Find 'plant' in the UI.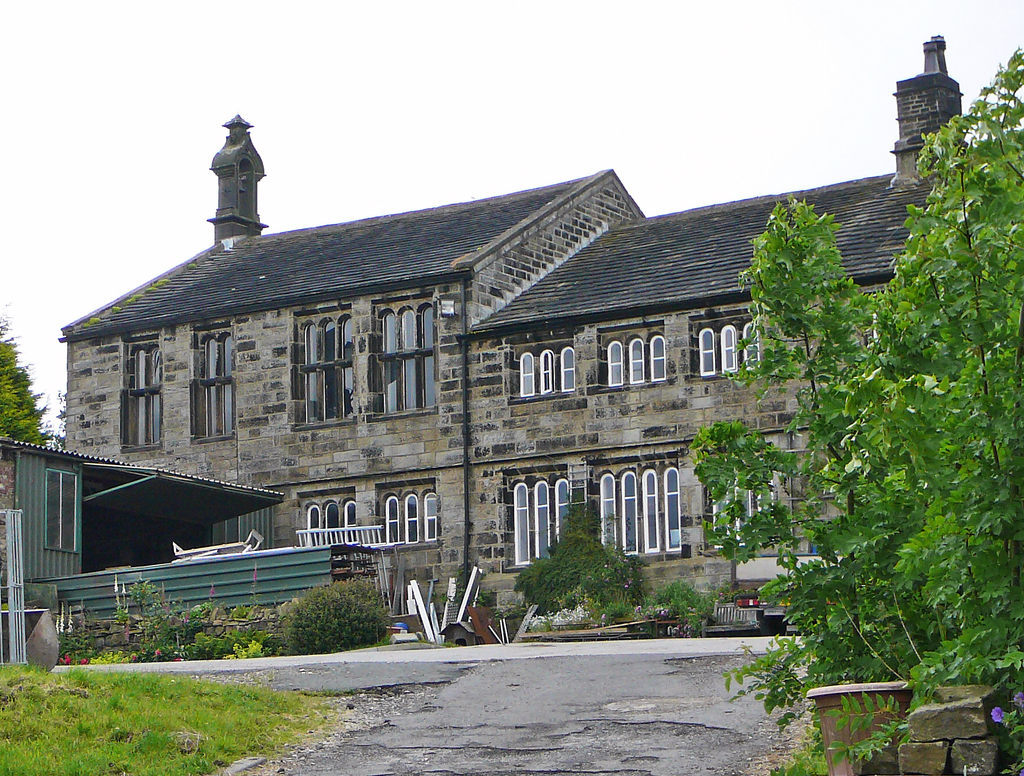
UI element at rect(443, 558, 487, 635).
